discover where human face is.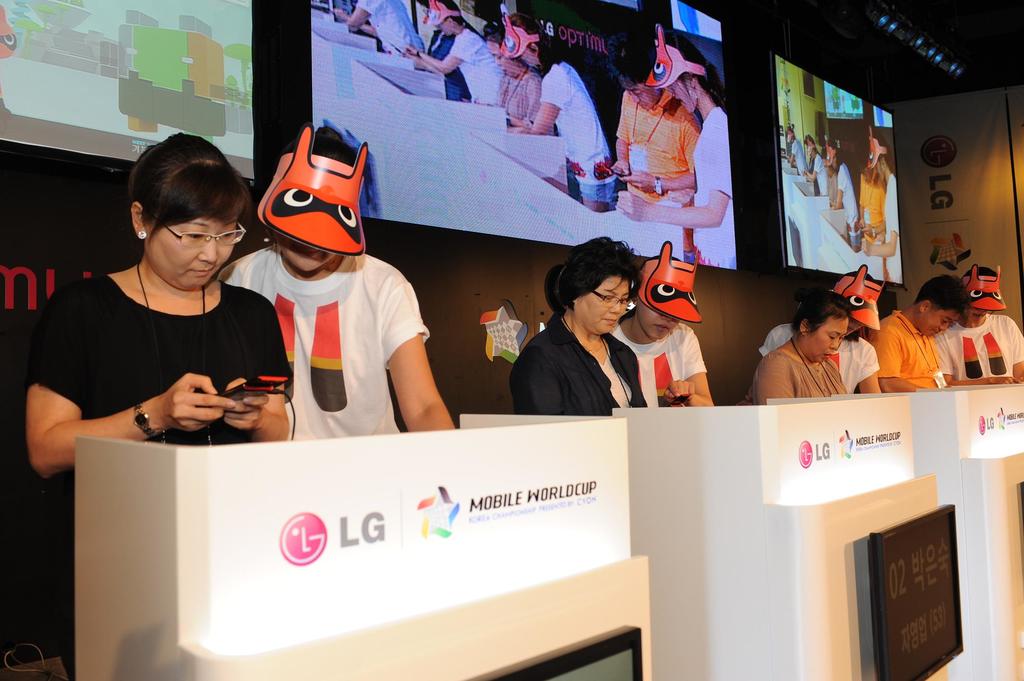
Discovered at 573, 276, 629, 335.
